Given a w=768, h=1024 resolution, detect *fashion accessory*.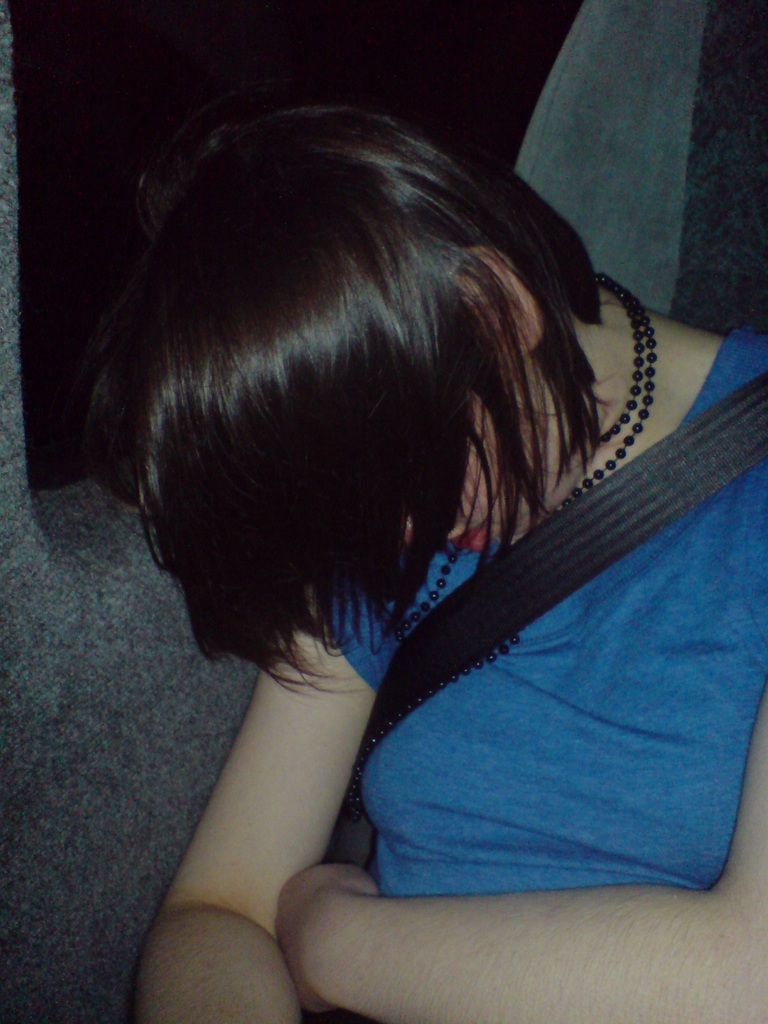
(348, 372, 767, 804).
